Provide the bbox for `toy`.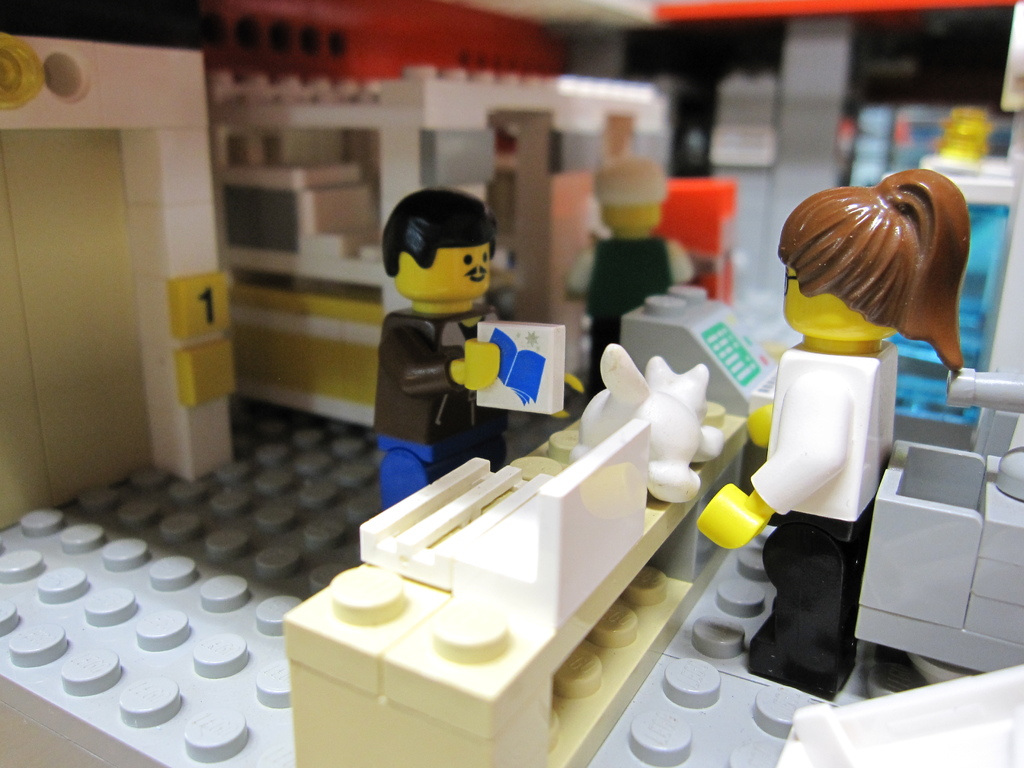
844,364,1023,667.
